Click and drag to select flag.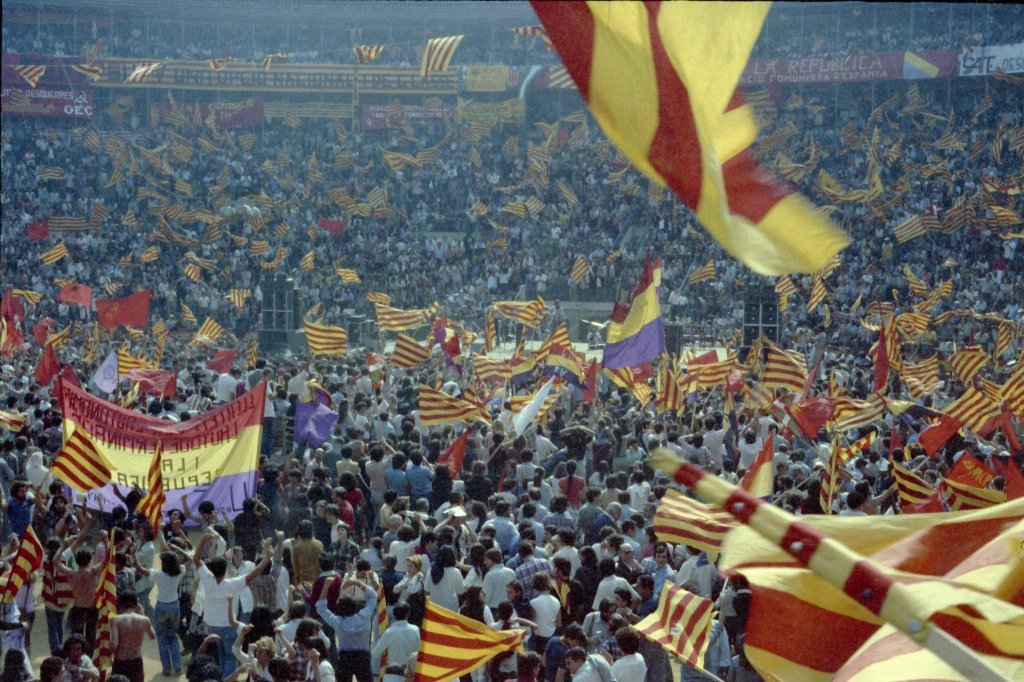
Selection: BBox(922, 208, 942, 236).
